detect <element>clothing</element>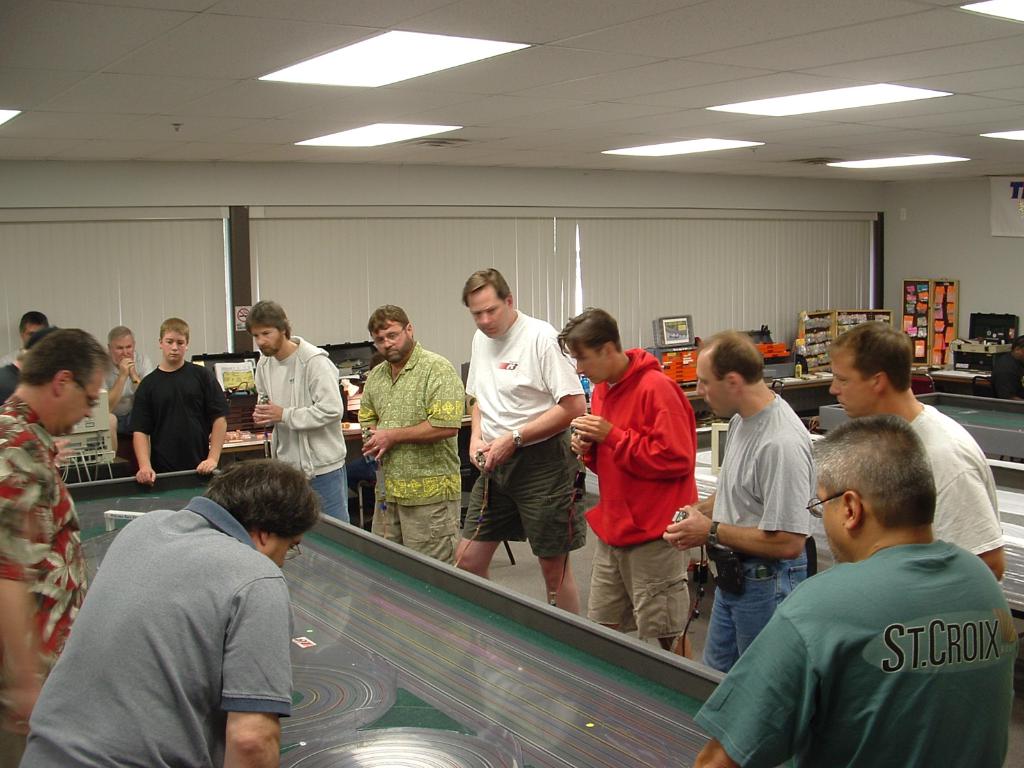
box(125, 360, 228, 469)
